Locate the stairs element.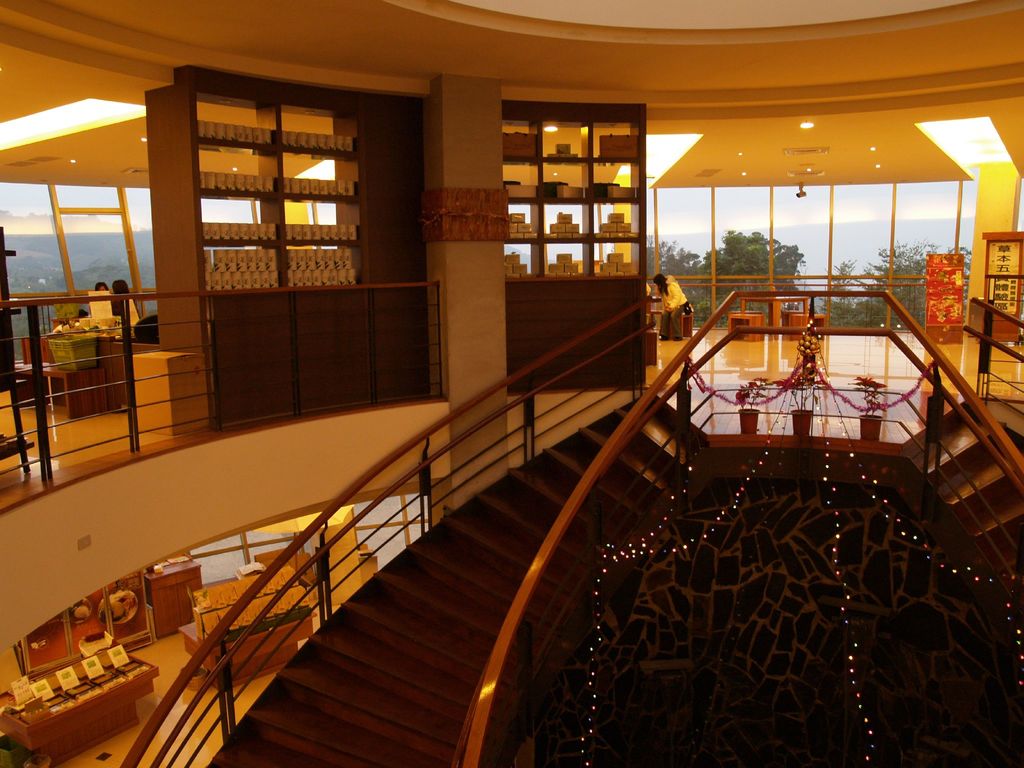
Element bbox: region(900, 396, 1023, 617).
